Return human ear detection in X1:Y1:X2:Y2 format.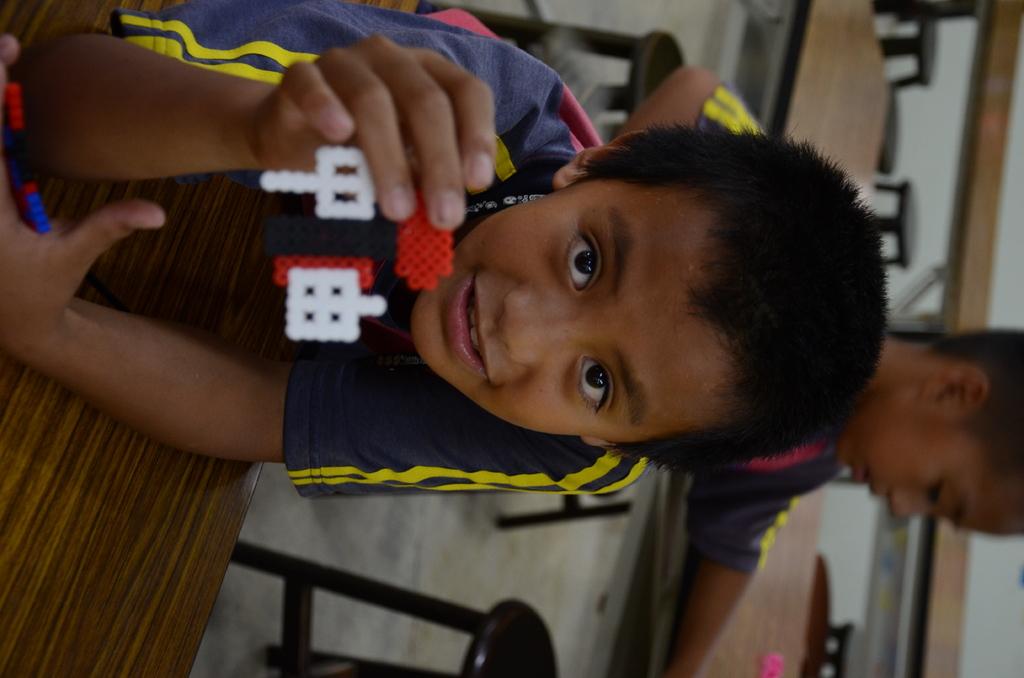
555:134:650:191.
